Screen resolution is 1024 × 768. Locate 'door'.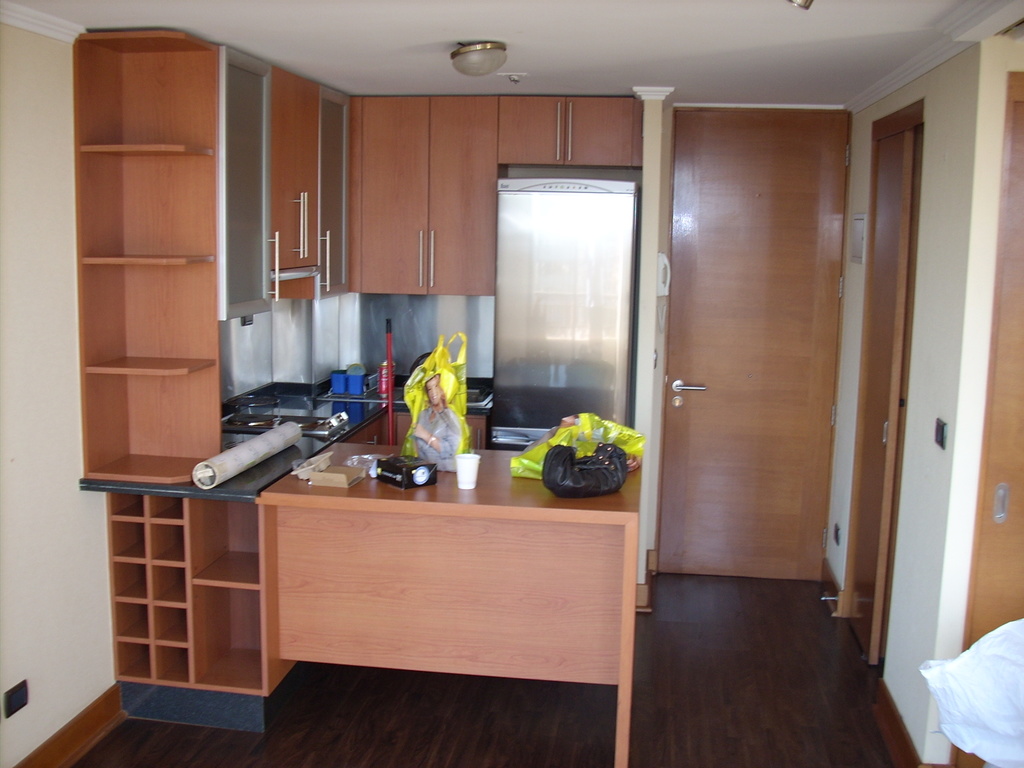
locate(835, 122, 923, 676).
